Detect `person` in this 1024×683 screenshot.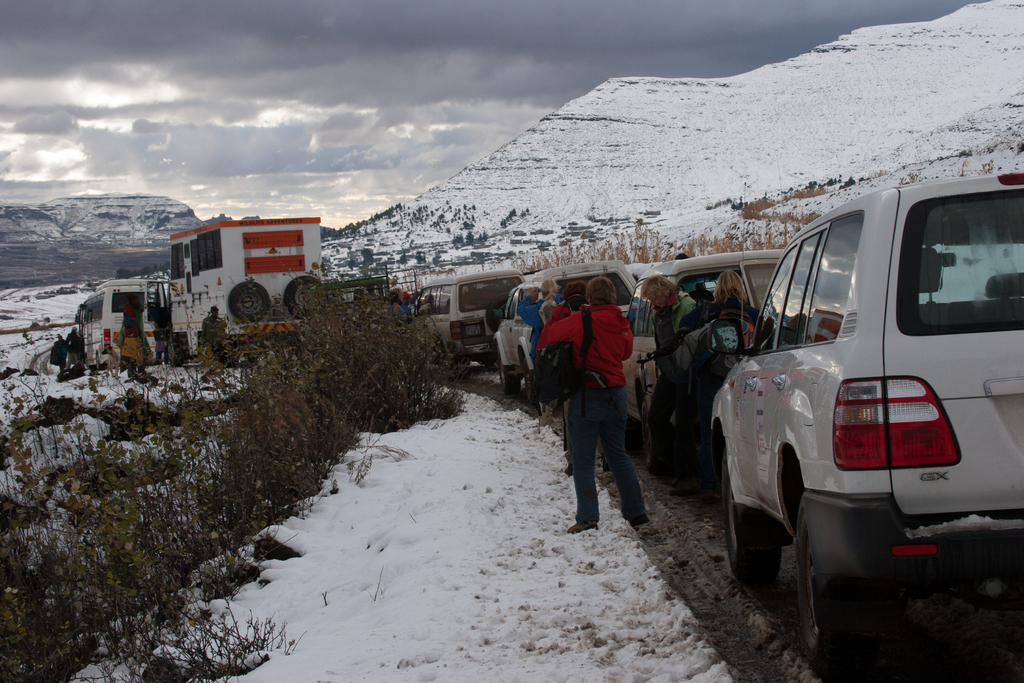
Detection: 540 281 566 365.
